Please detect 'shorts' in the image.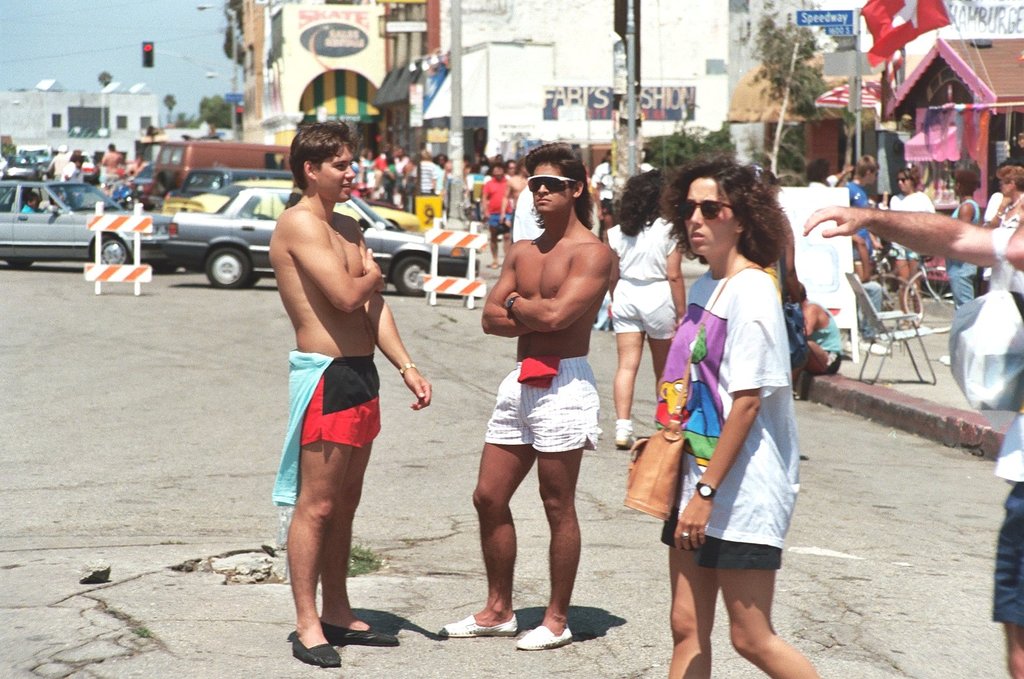
bbox=(483, 354, 601, 450).
